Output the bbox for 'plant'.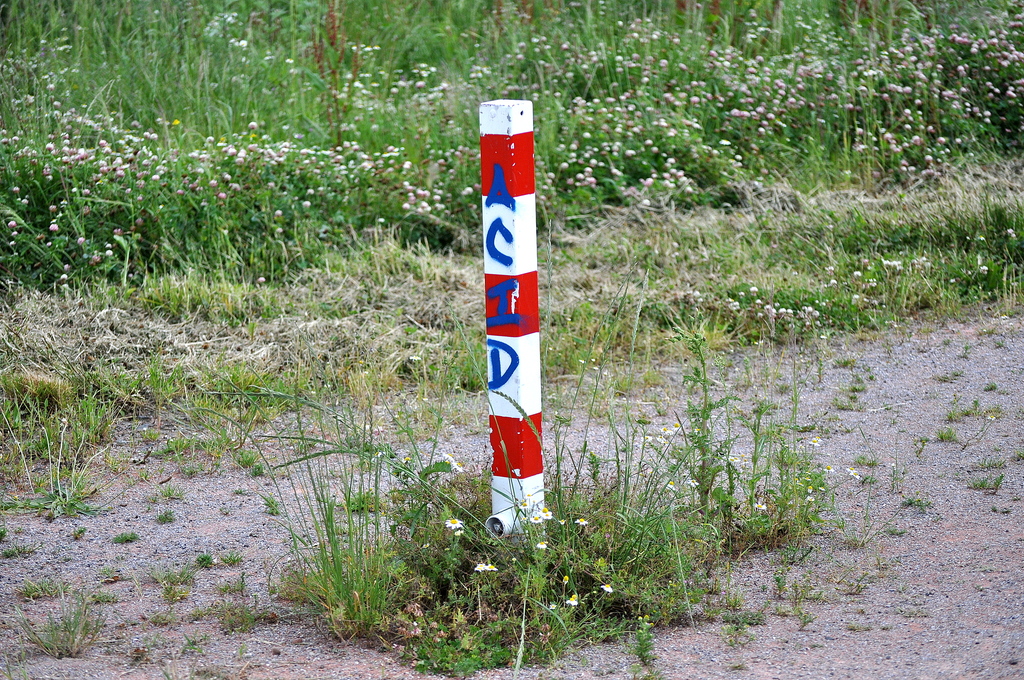
[x1=140, y1=489, x2=164, y2=503].
